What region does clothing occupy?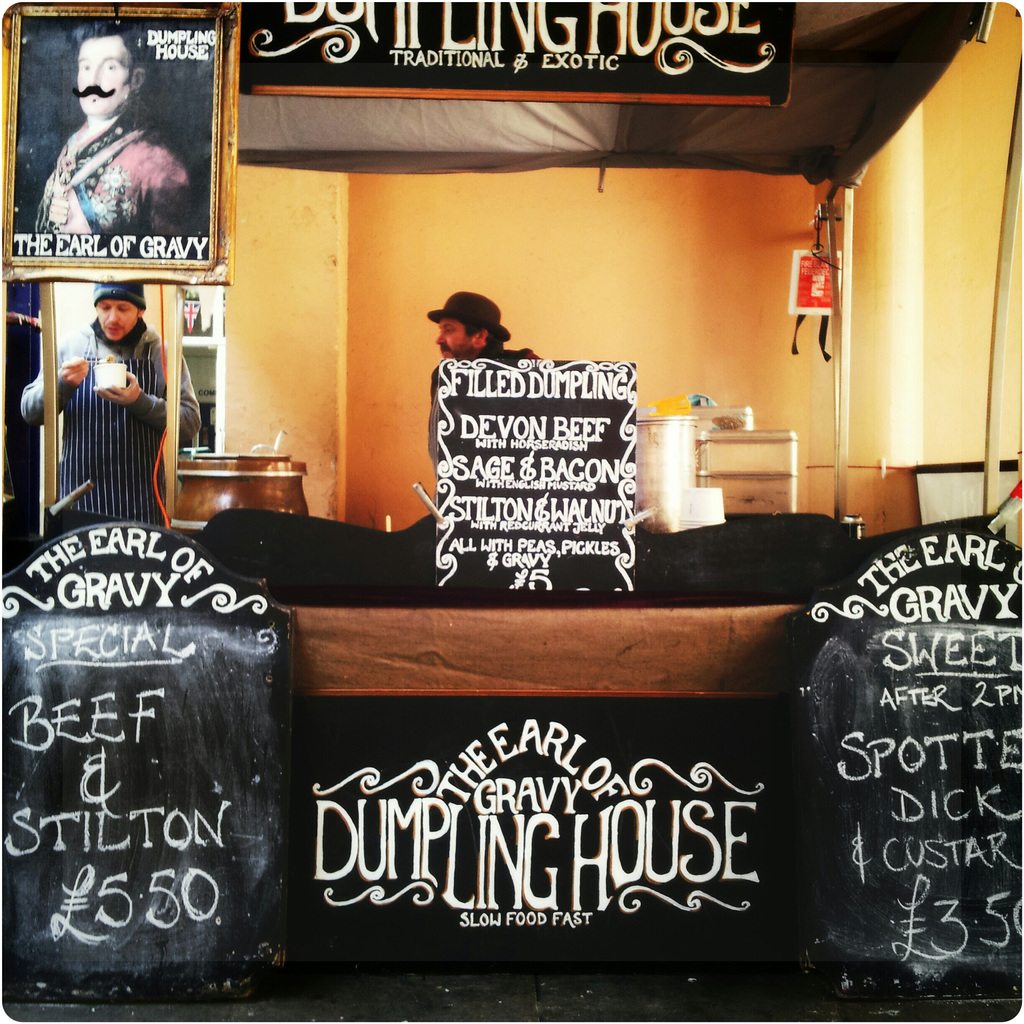
l=21, t=108, r=178, b=257.
